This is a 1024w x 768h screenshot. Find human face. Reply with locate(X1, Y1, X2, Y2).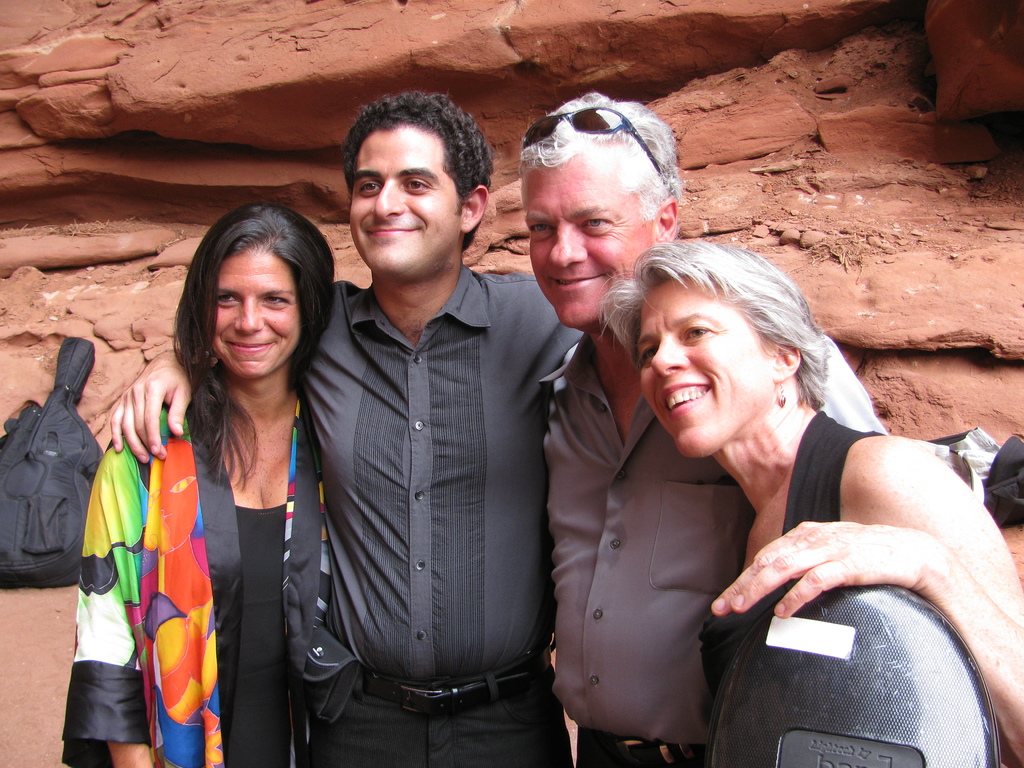
locate(214, 248, 303, 379).
